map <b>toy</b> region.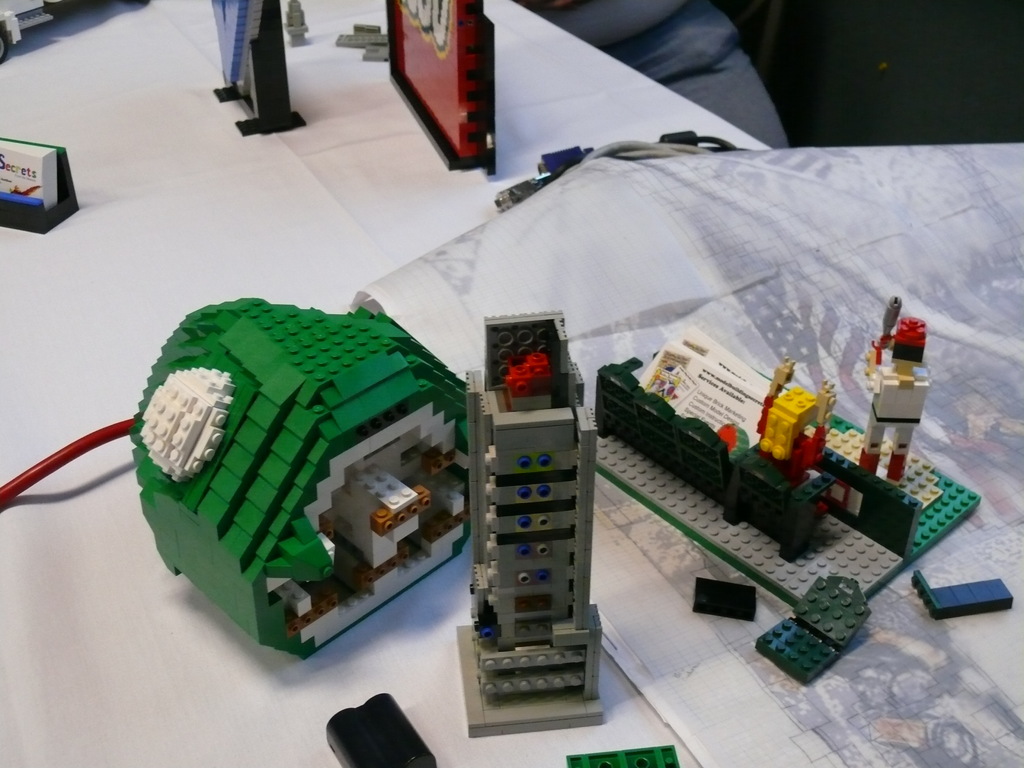
Mapped to (left=450, top=308, right=609, bottom=745).
